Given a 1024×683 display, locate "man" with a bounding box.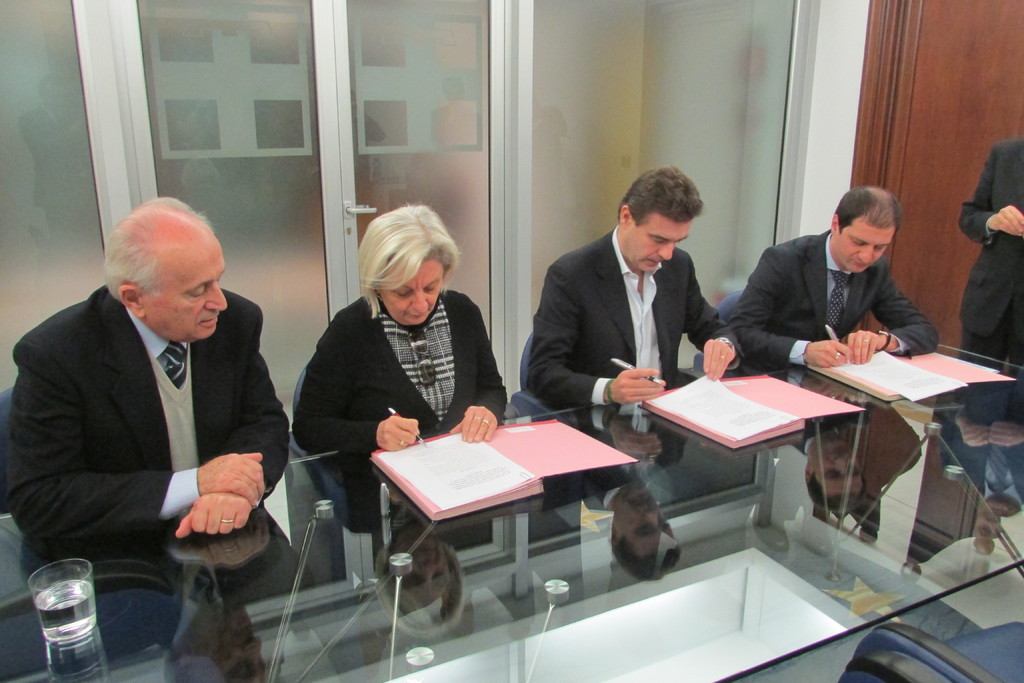
Located: {"left": 525, "top": 165, "right": 751, "bottom": 409}.
